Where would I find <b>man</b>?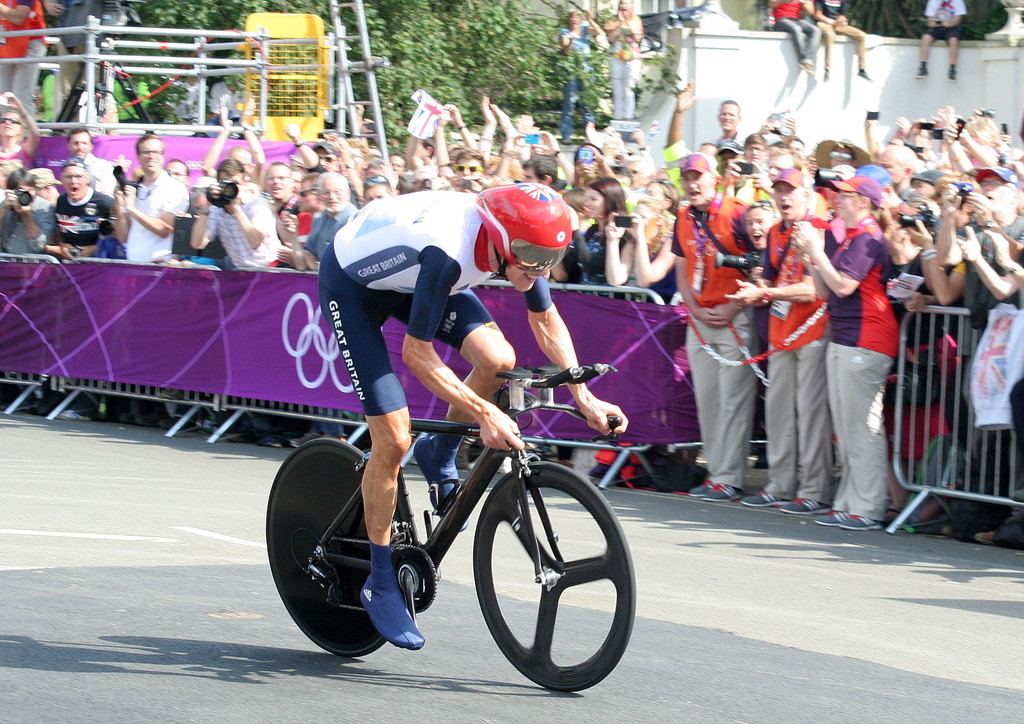
At [936,162,1023,254].
